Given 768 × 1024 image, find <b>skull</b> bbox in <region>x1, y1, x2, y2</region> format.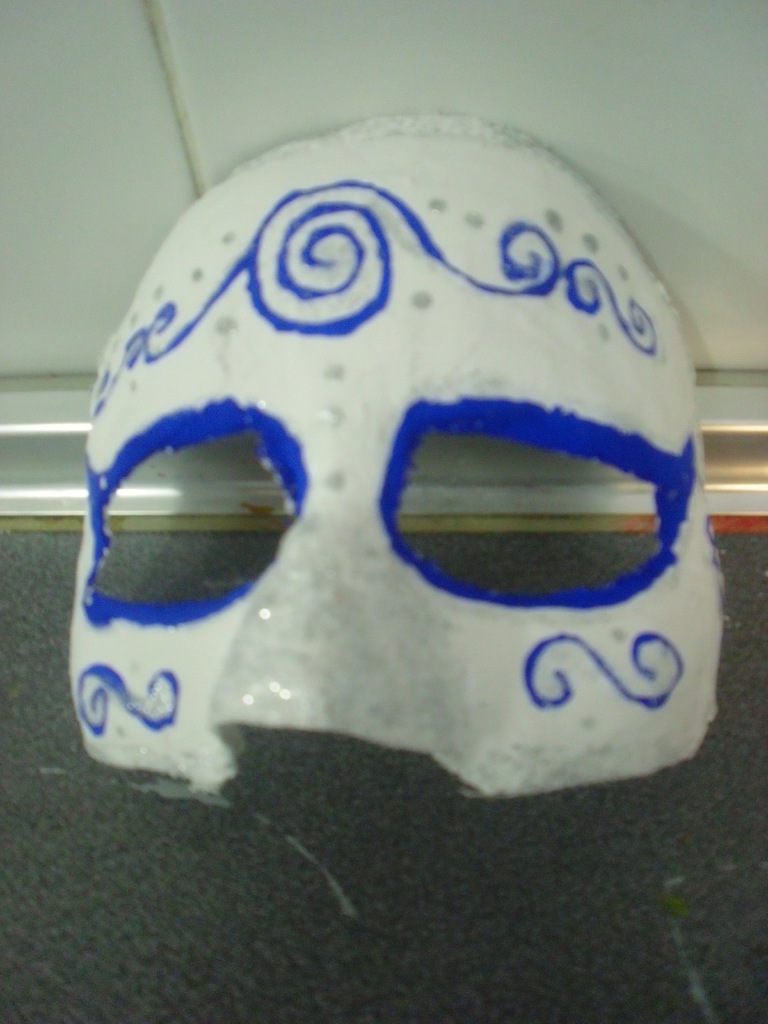
<region>87, 135, 723, 740</region>.
